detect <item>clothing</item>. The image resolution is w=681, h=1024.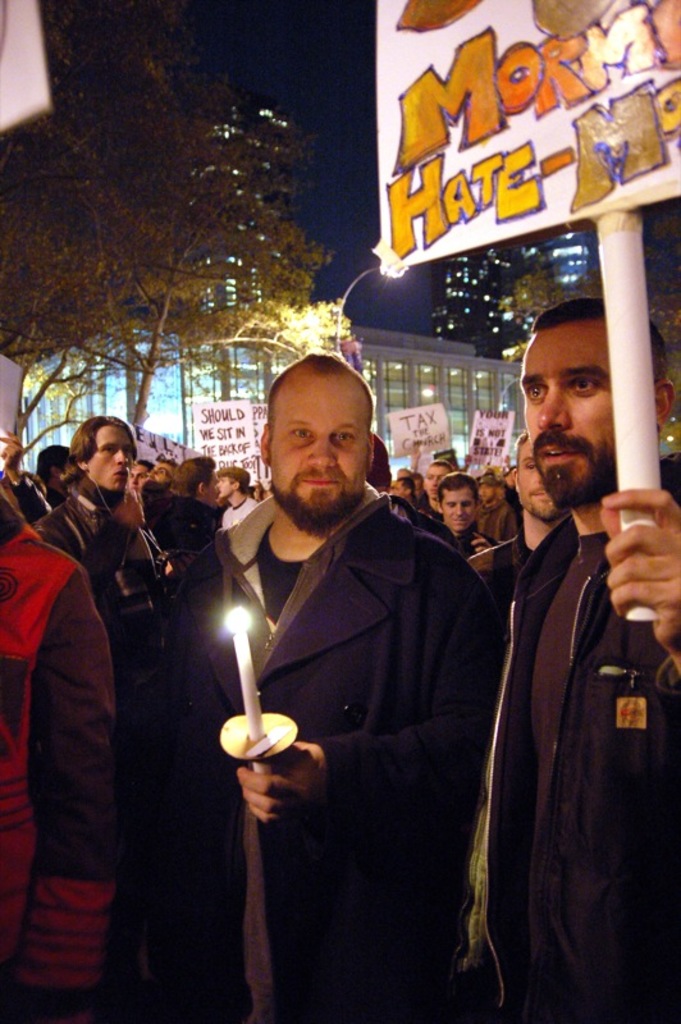
<region>198, 454, 513, 1005</region>.
